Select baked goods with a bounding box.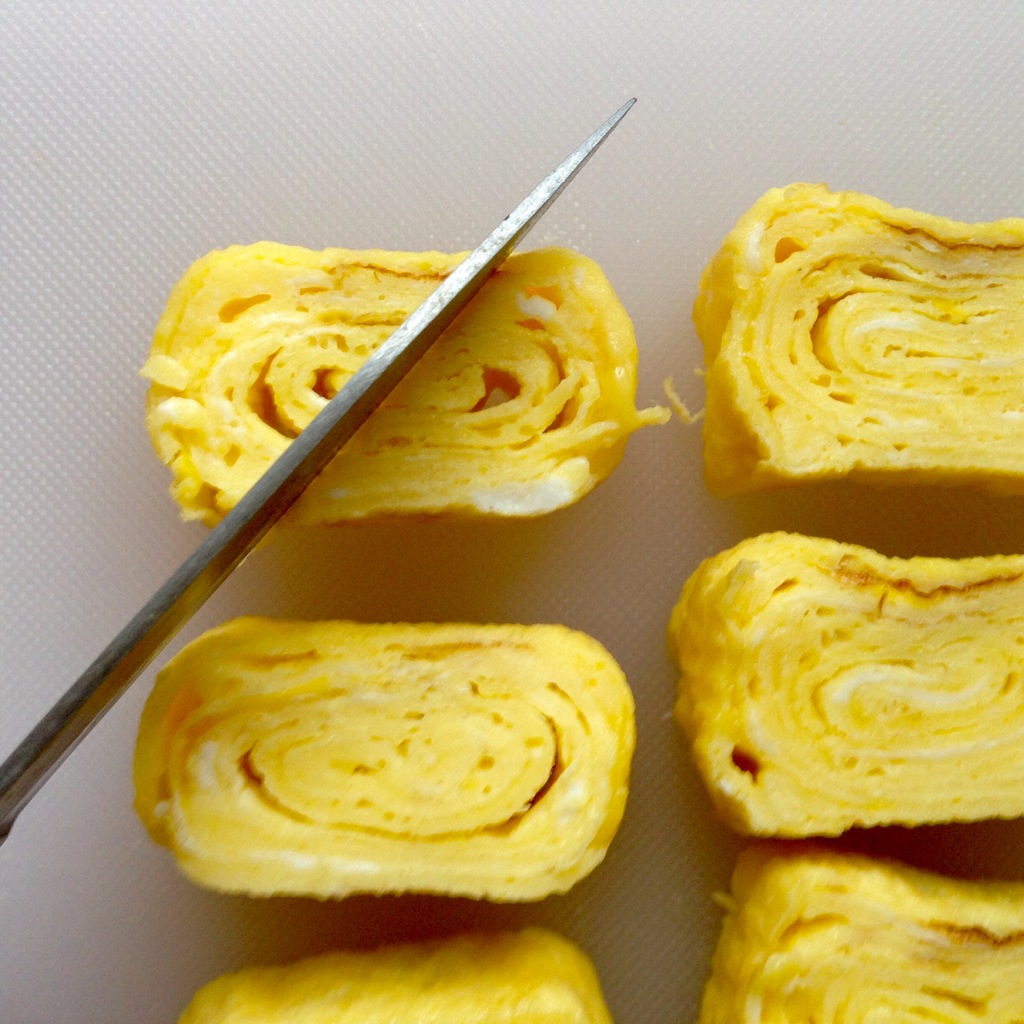
676:527:1023:847.
